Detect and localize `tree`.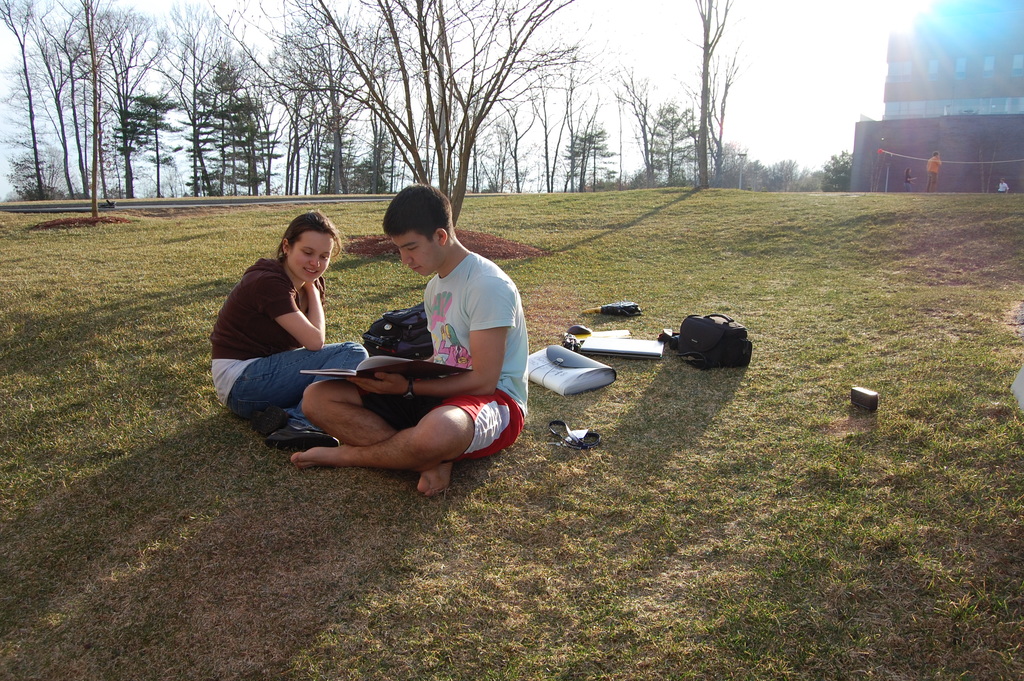
Localized at (141, 0, 218, 193).
